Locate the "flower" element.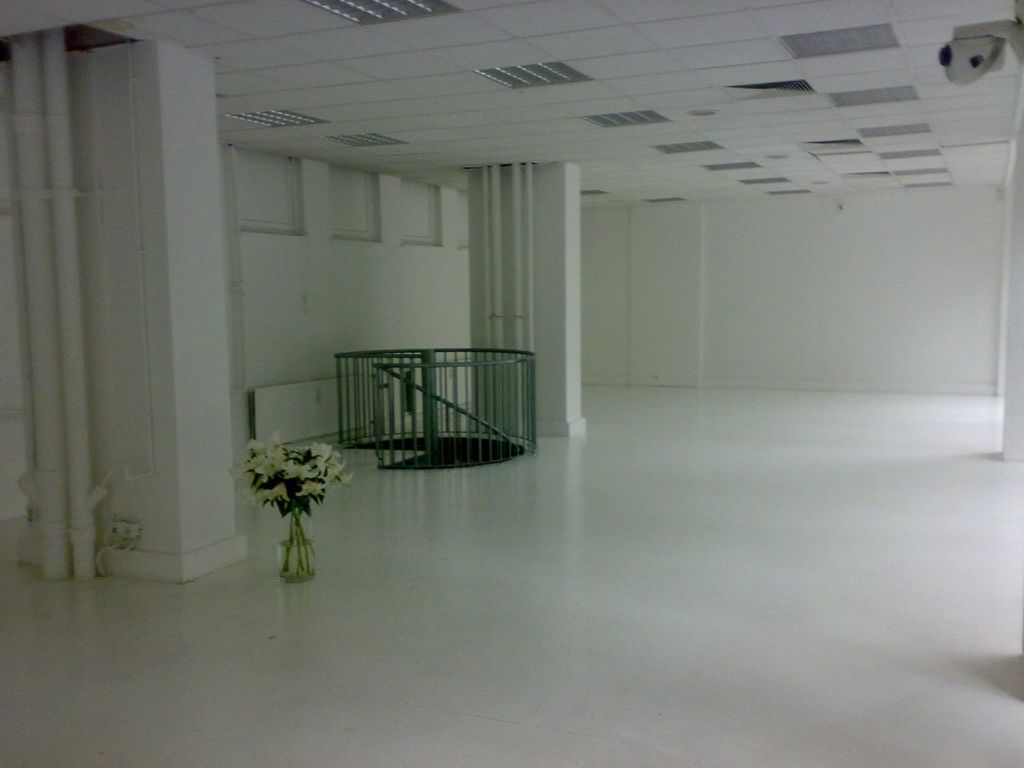
Element bbox: [x1=295, y1=477, x2=323, y2=496].
